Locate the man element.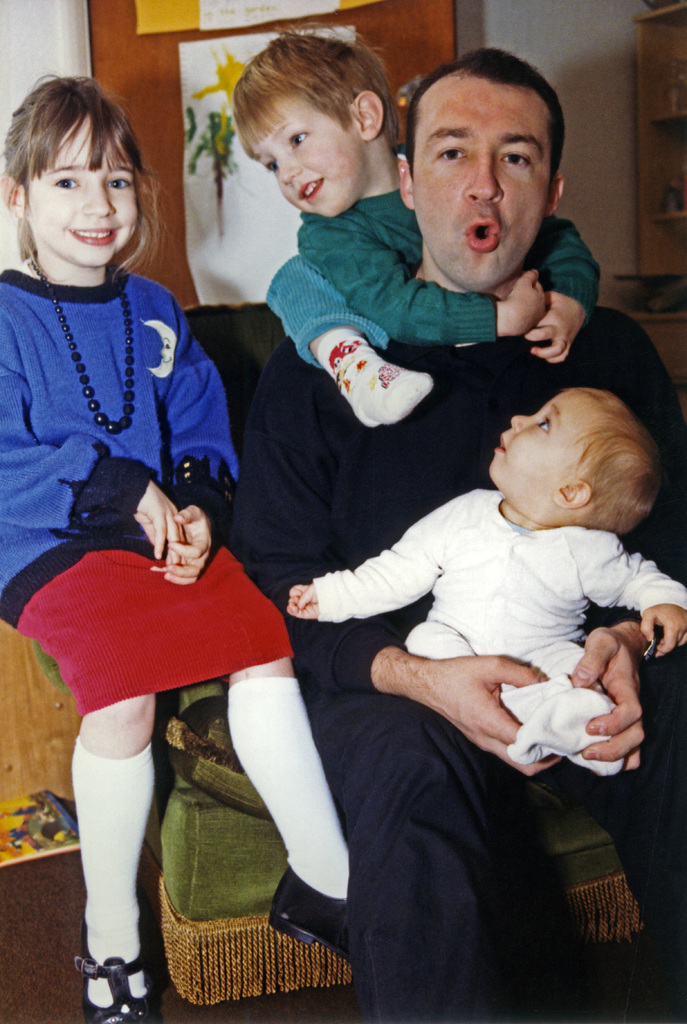
Element bbox: detection(181, 122, 682, 988).
